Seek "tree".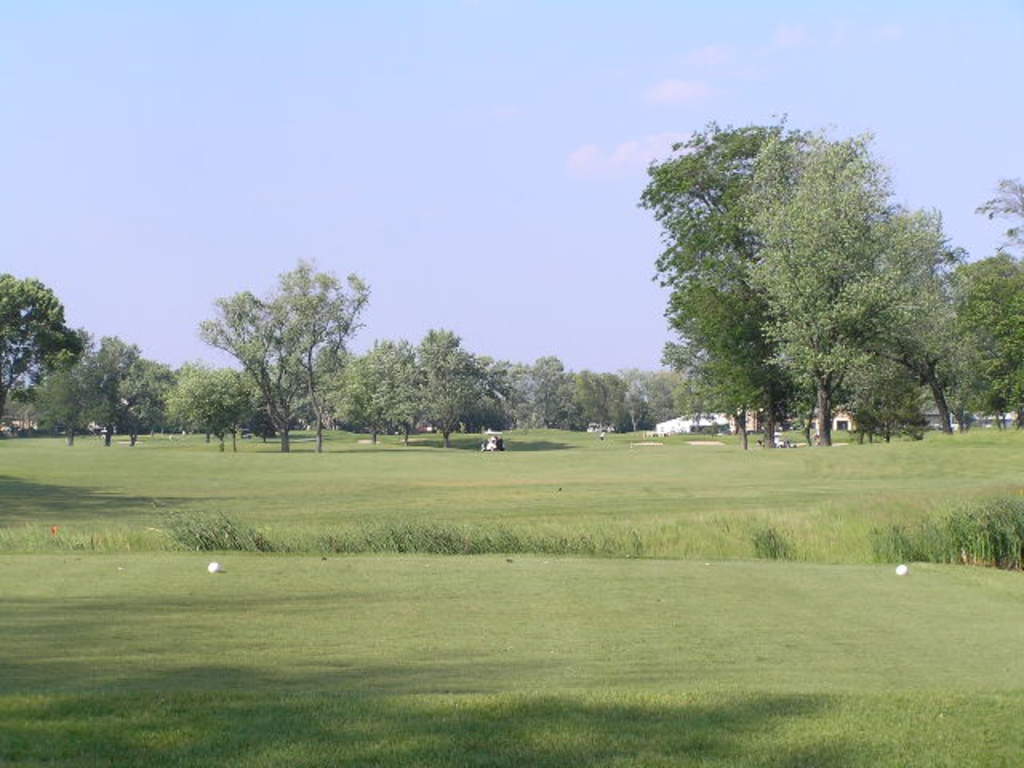
rect(962, 250, 1022, 427).
